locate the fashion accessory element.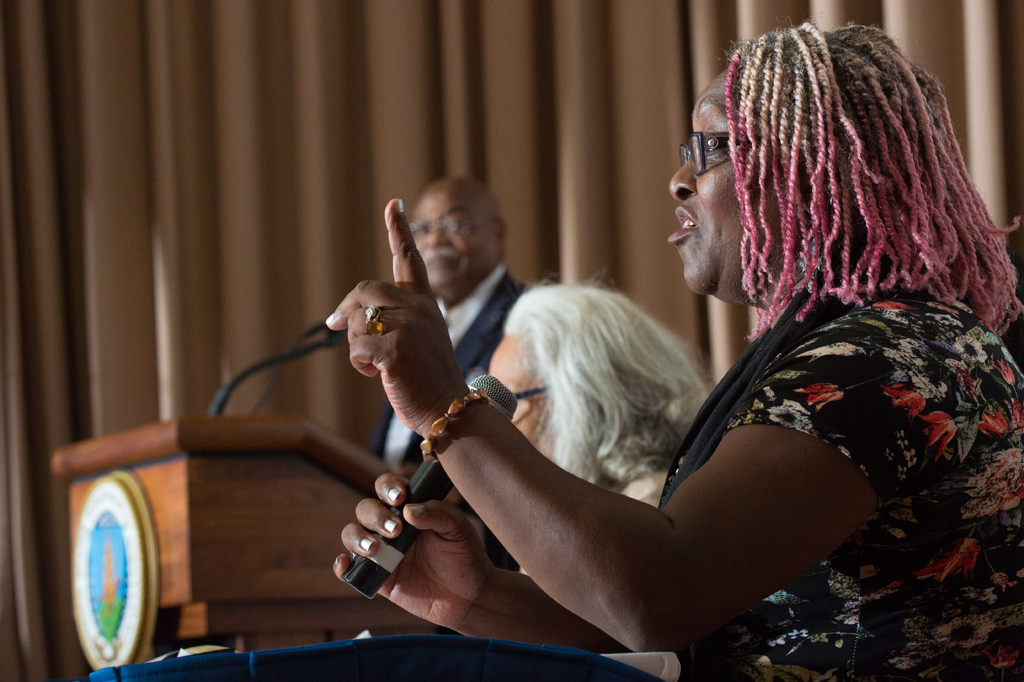
Element bbox: l=369, t=307, r=395, b=338.
